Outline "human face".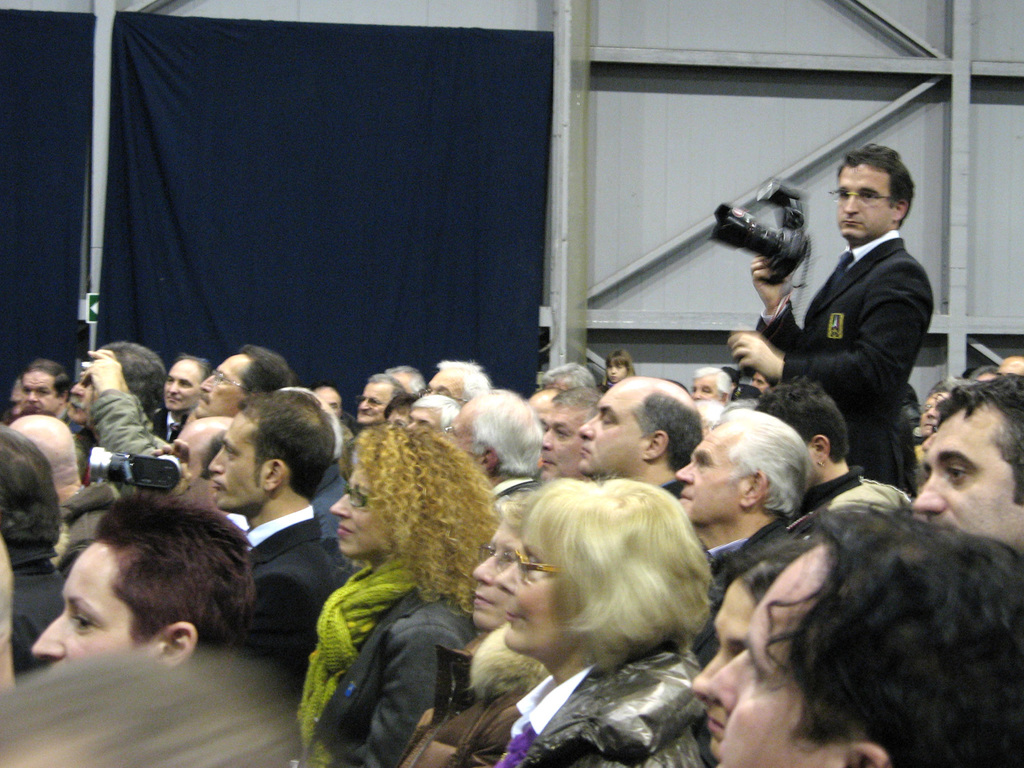
Outline: 499:522:553:658.
